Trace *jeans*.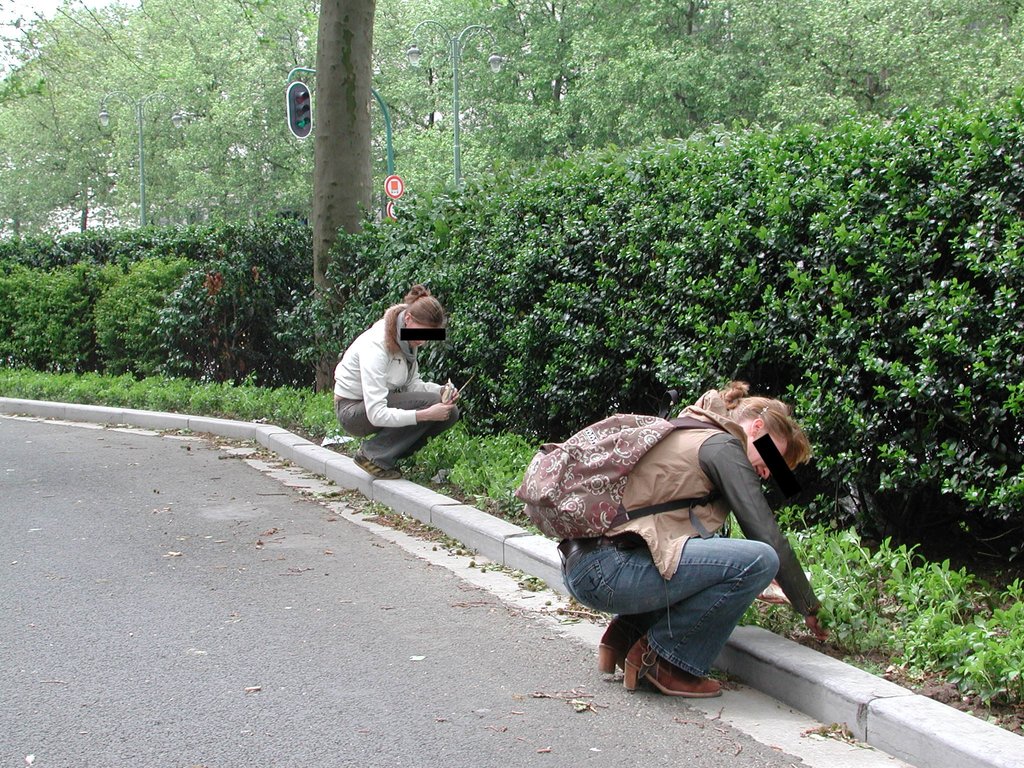
Traced to box=[591, 525, 786, 700].
